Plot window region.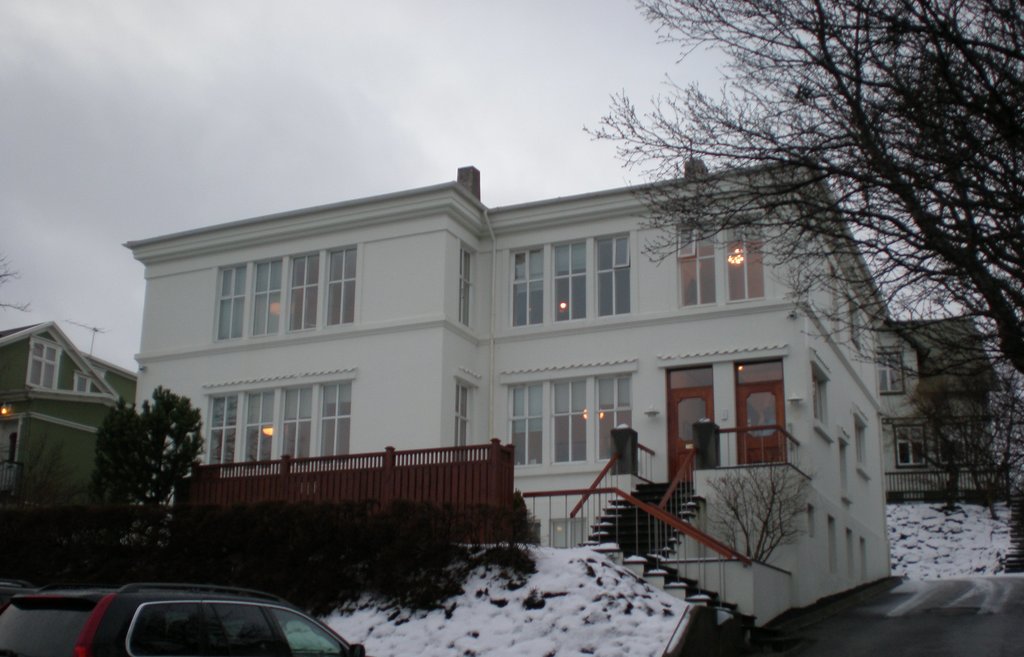
Plotted at bbox(204, 260, 257, 339).
